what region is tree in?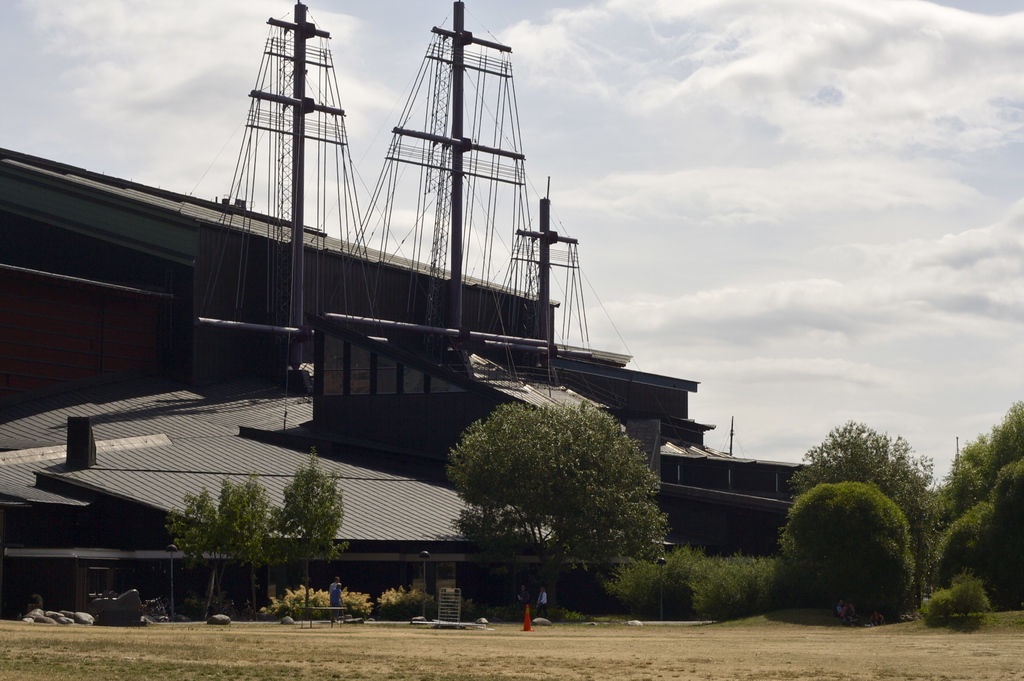
[164, 480, 221, 619].
